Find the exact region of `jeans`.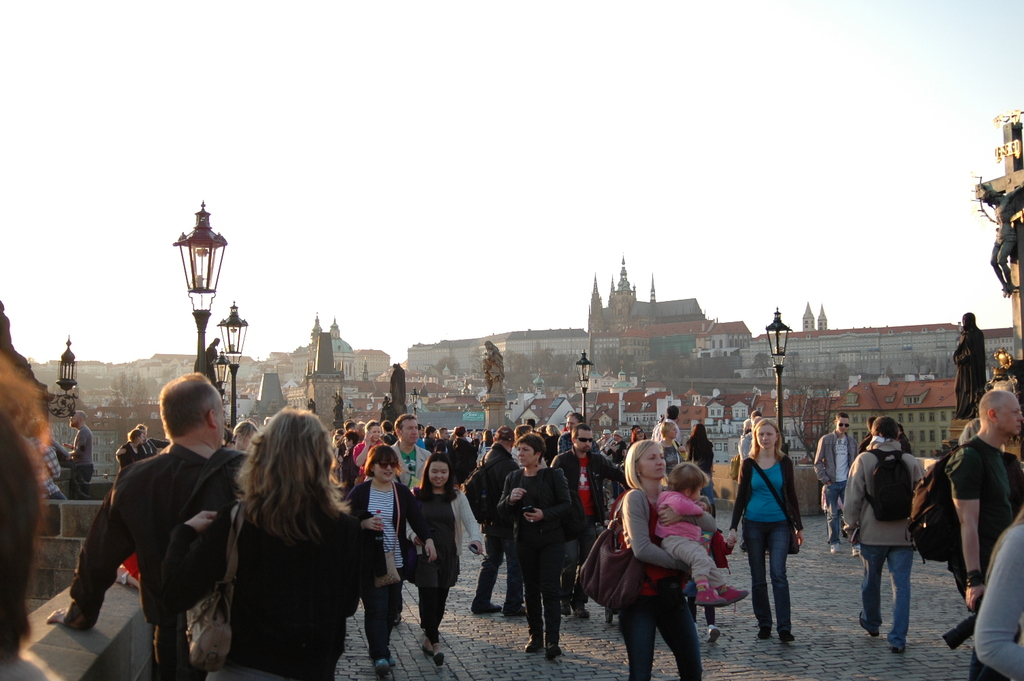
Exact region: Rect(739, 521, 791, 629).
